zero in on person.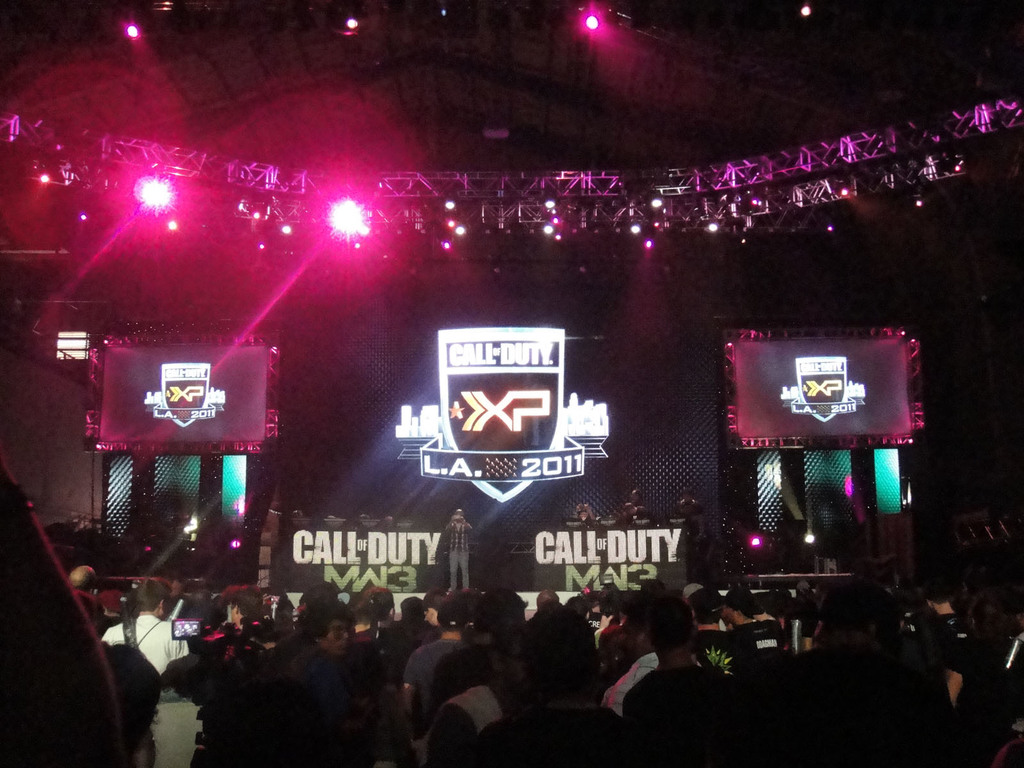
Zeroed in: crop(566, 500, 604, 524).
